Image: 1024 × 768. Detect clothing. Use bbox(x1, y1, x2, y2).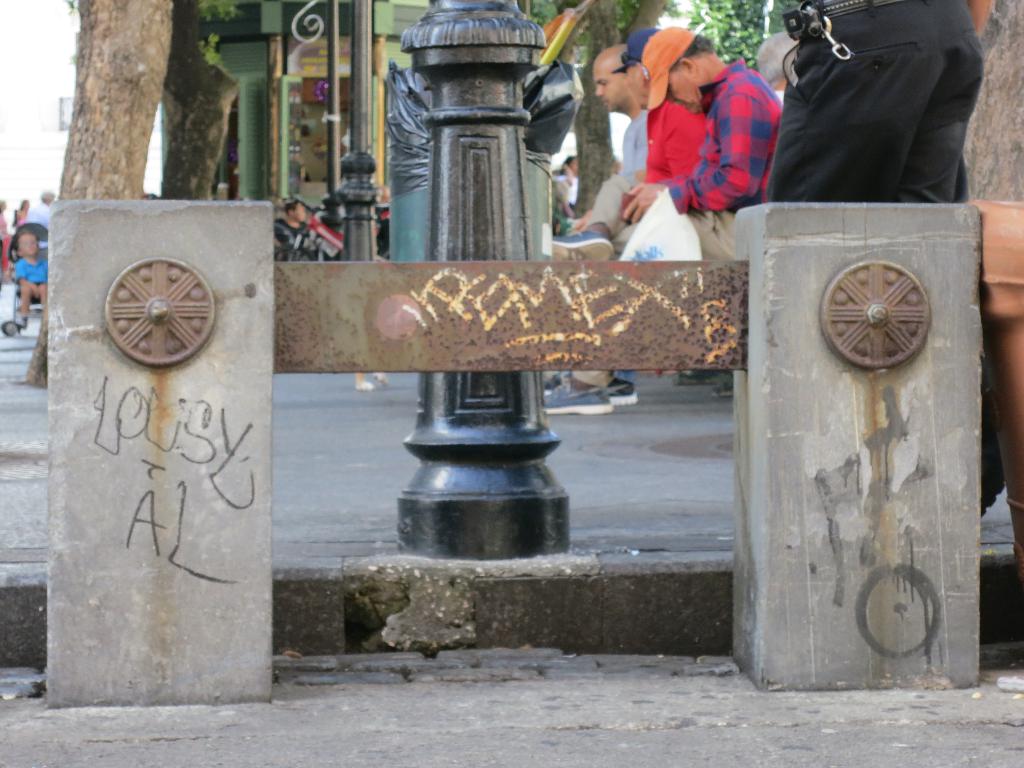
bbox(17, 210, 24, 223).
